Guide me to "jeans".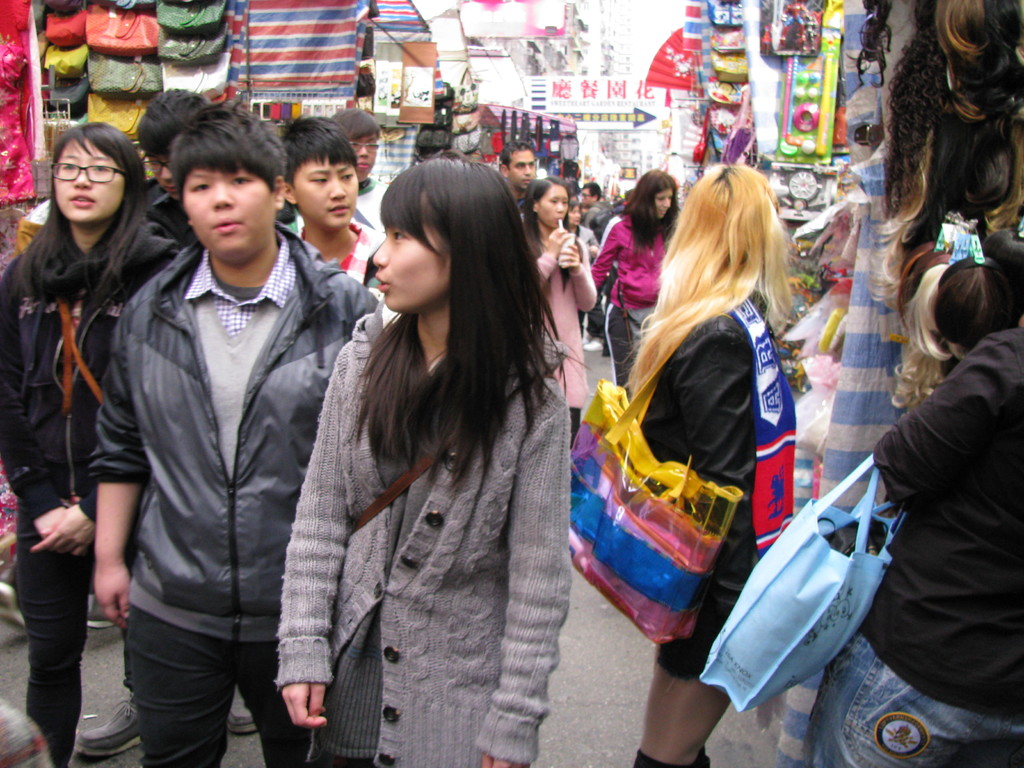
Guidance: bbox=(122, 602, 308, 767).
